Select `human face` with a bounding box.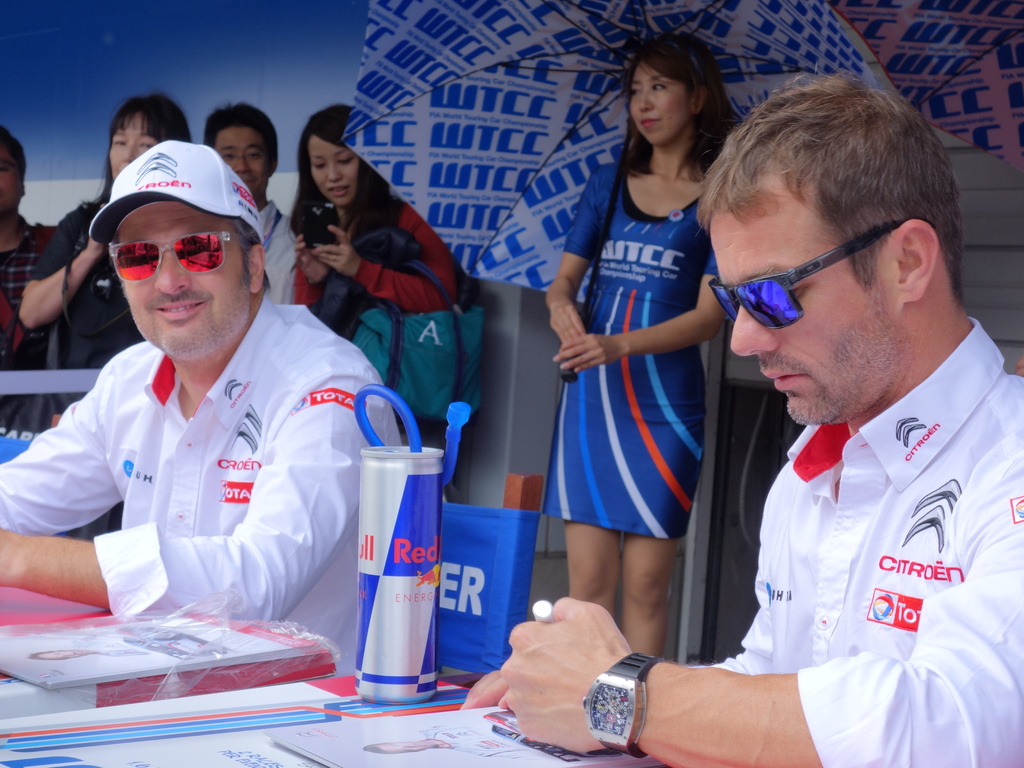
locate(628, 65, 688, 148).
